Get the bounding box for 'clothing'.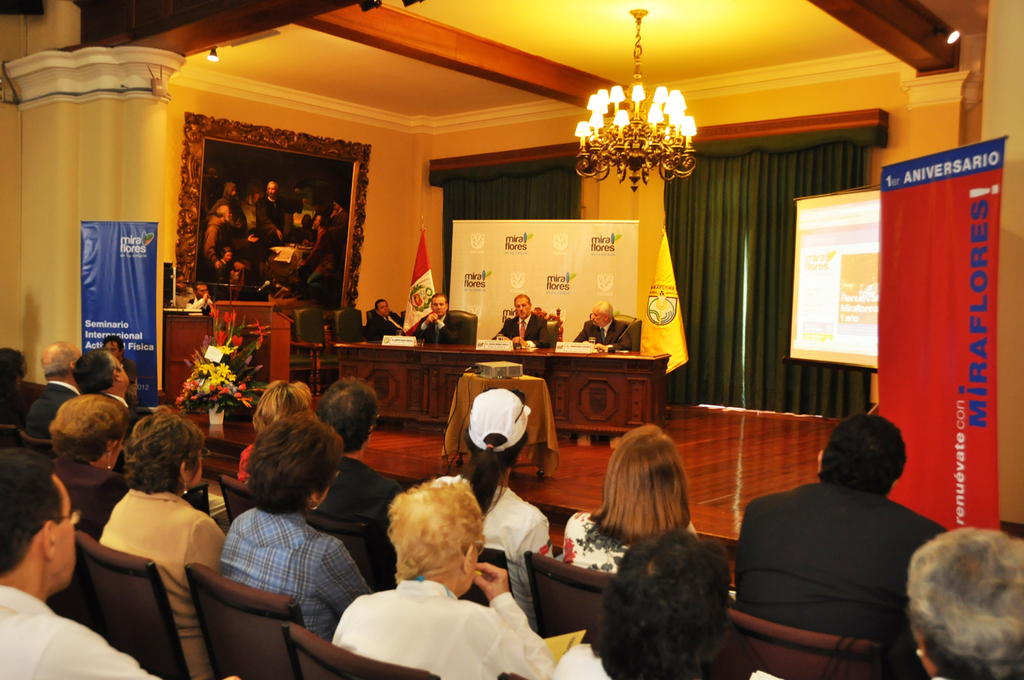
l=560, t=513, r=635, b=578.
